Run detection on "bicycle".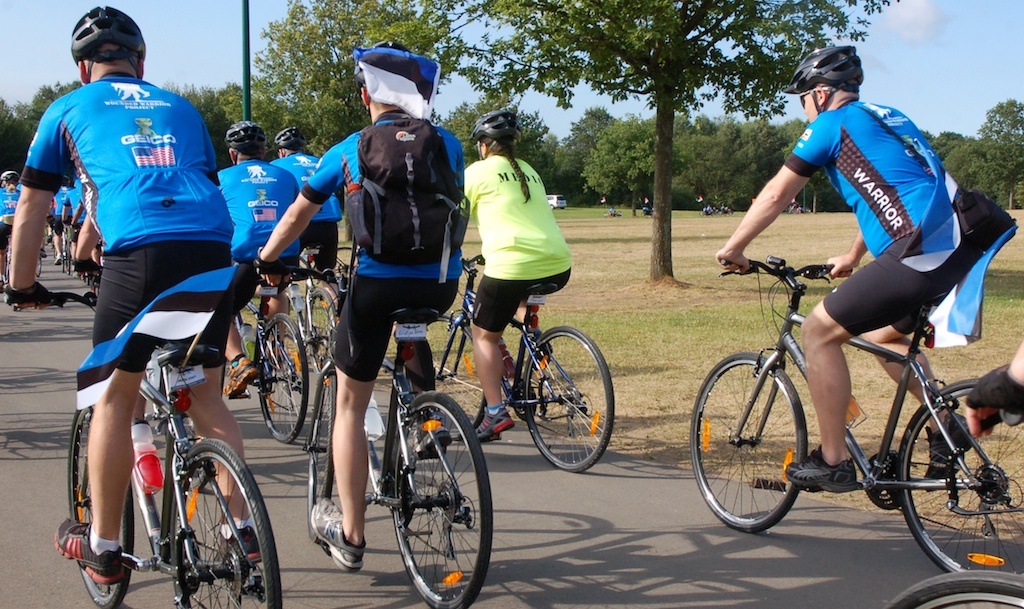
Result: bbox=(259, 263, 496, 608).
